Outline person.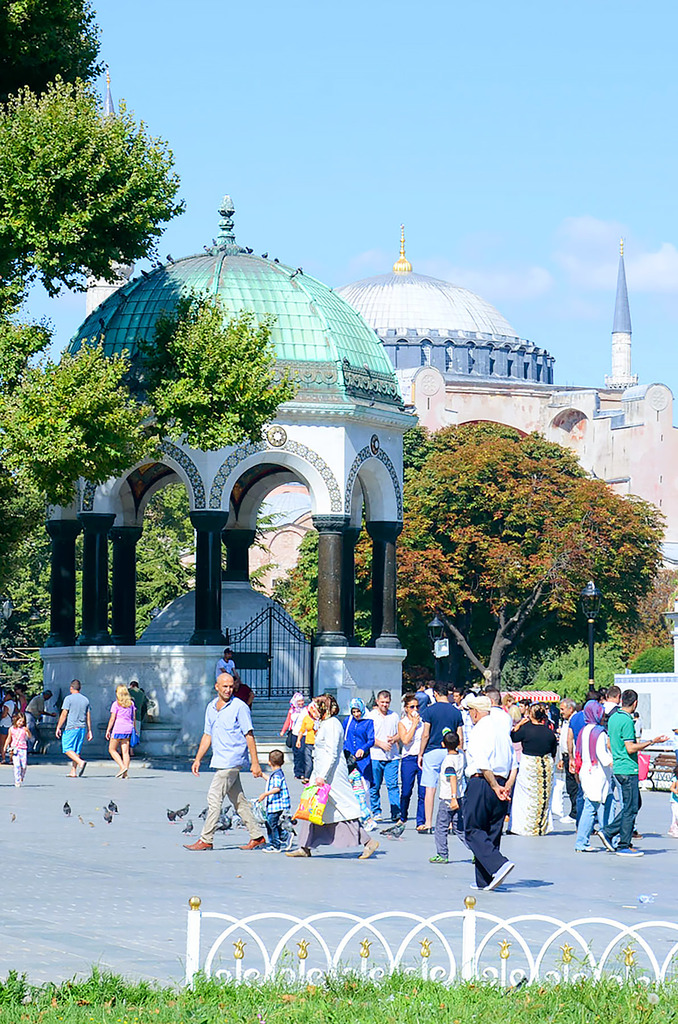
Outline: [252, 749, 291, 852].
